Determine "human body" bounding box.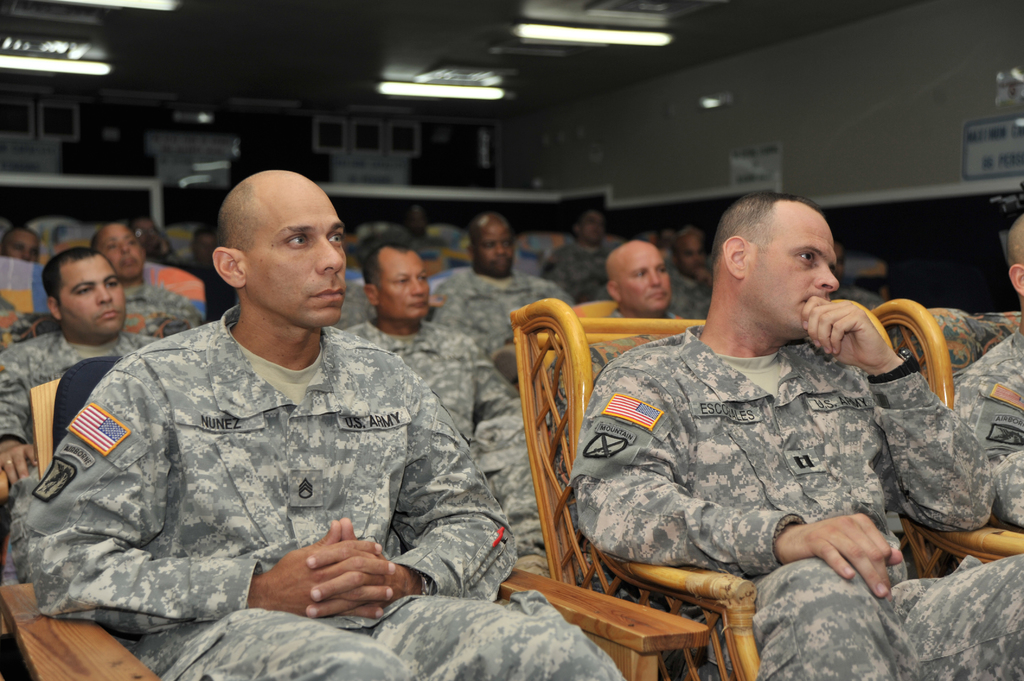
Determined: [left=349, top=225, right=546, bottom=569].
